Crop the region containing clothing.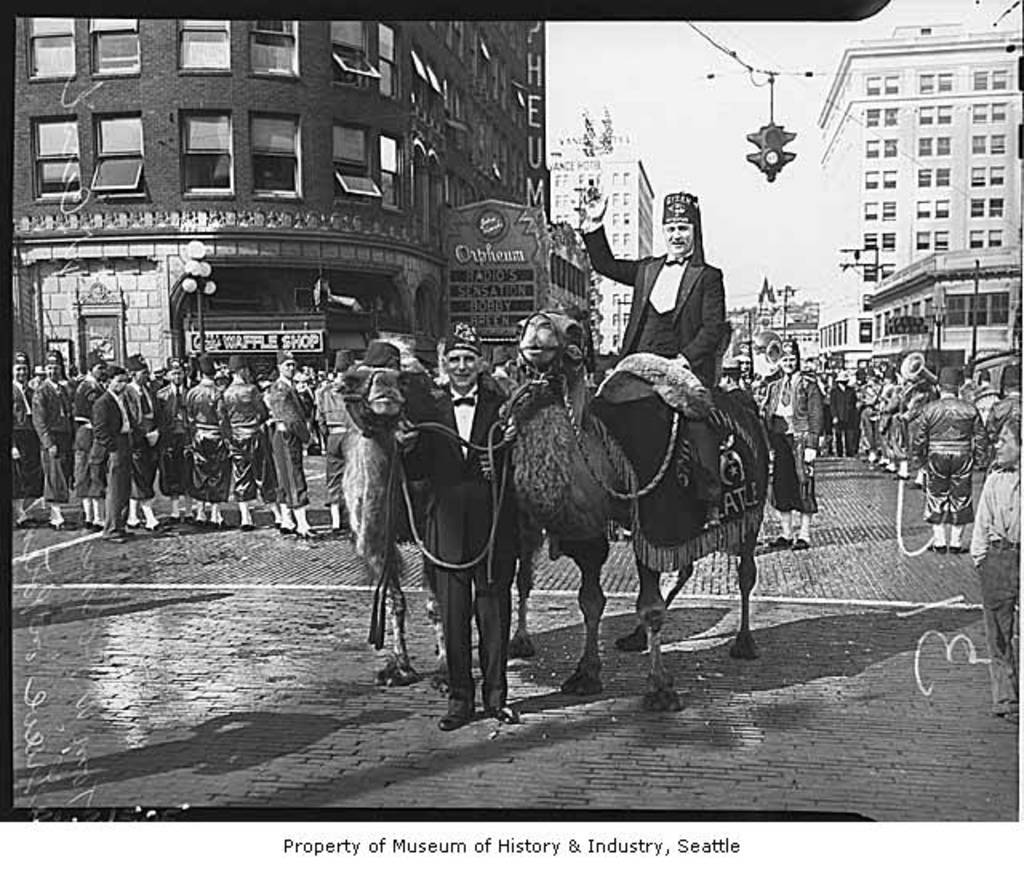
Crop region: [left=35, top=387, right=75, bottom=483].
